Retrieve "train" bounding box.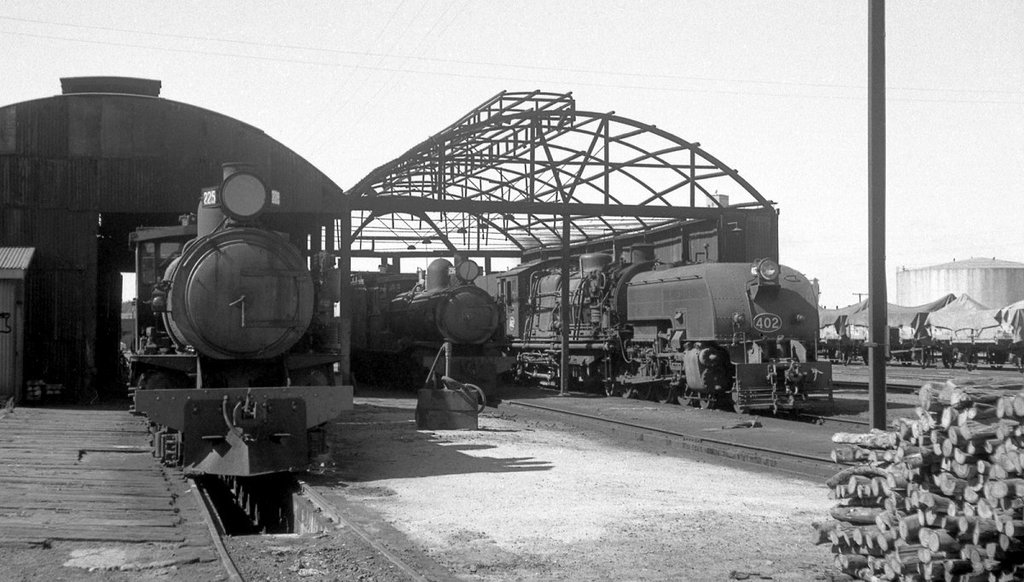
Bounding box: crop(367, 253, 512, 400).
